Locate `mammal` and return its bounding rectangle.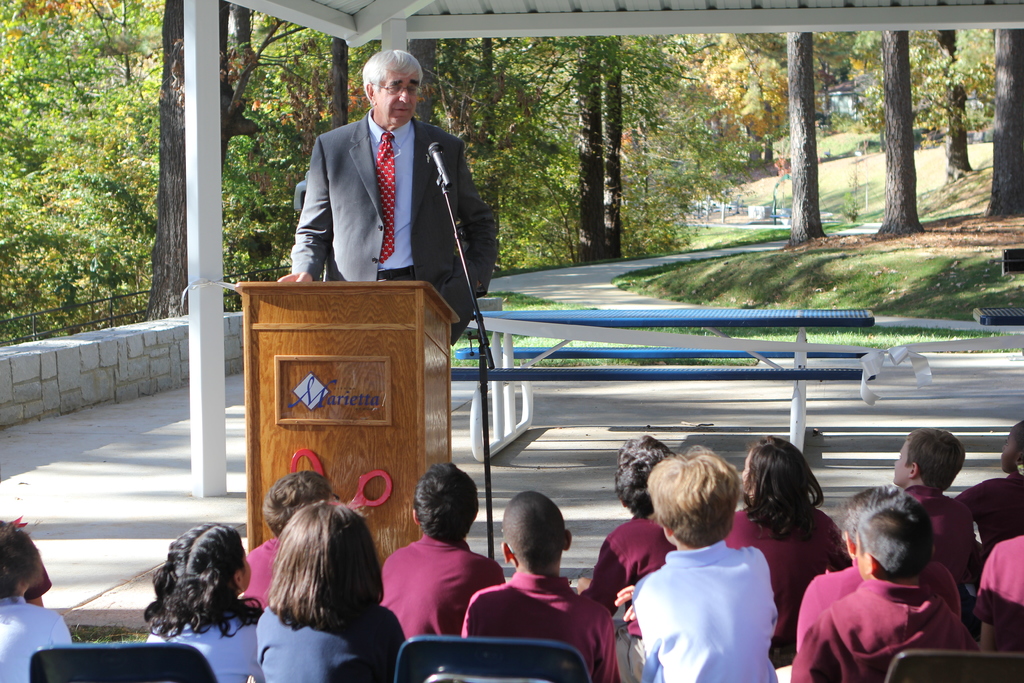
region(780, 478, 975, 682).
